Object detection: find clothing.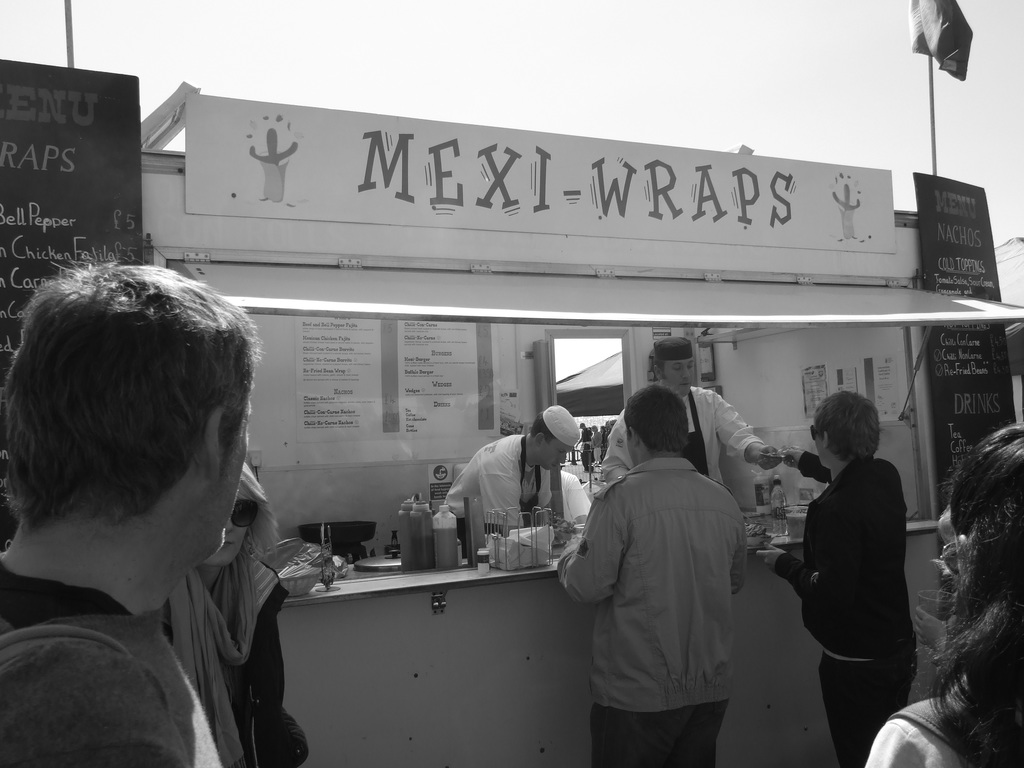
(447, 441, 541, 566).
